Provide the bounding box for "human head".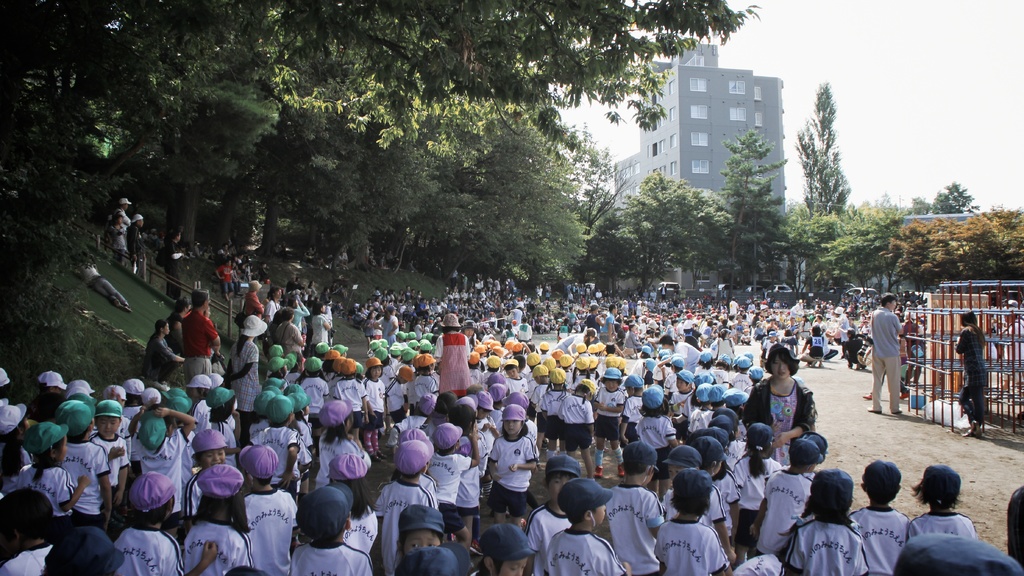
(604, 354, 620, 367).
